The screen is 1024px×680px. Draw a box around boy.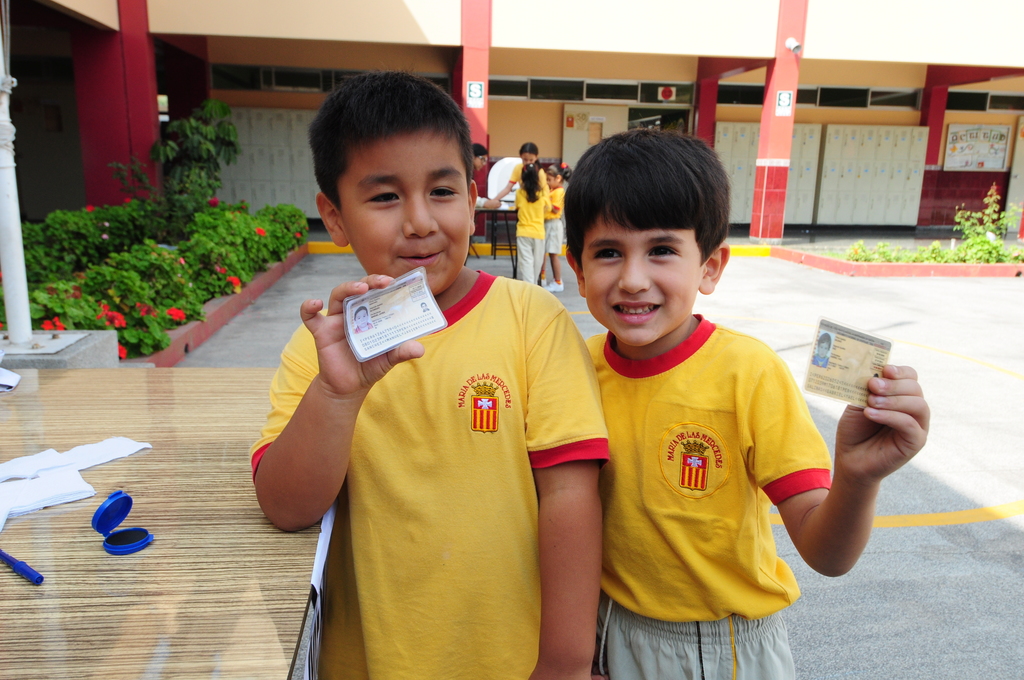
rect(546, 146, 859, 679).
